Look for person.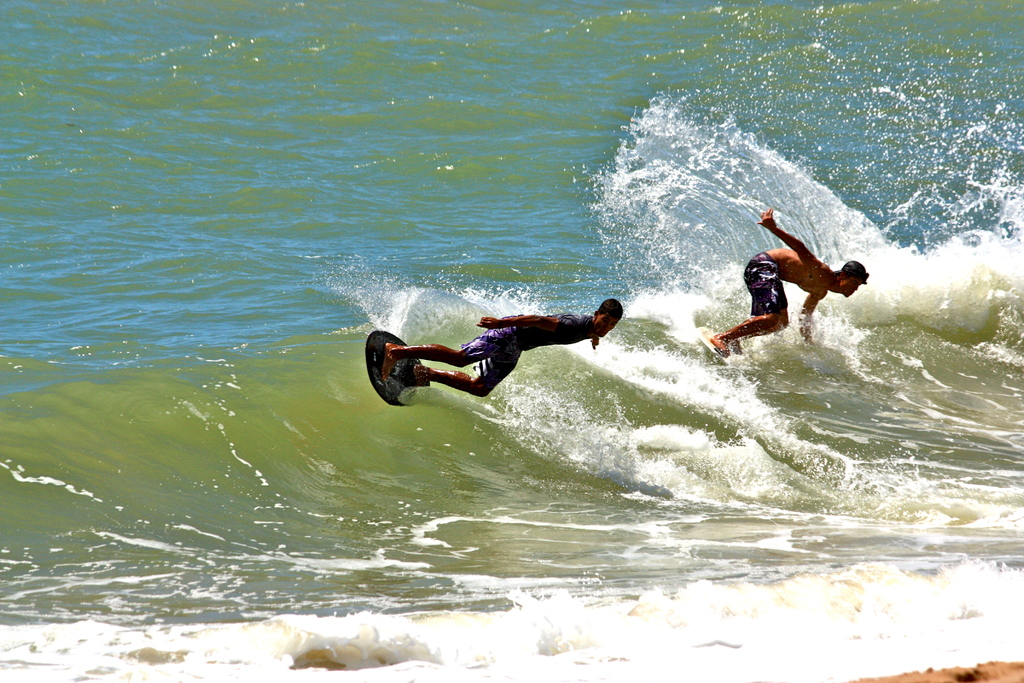
Found: [384,298,624,395].
